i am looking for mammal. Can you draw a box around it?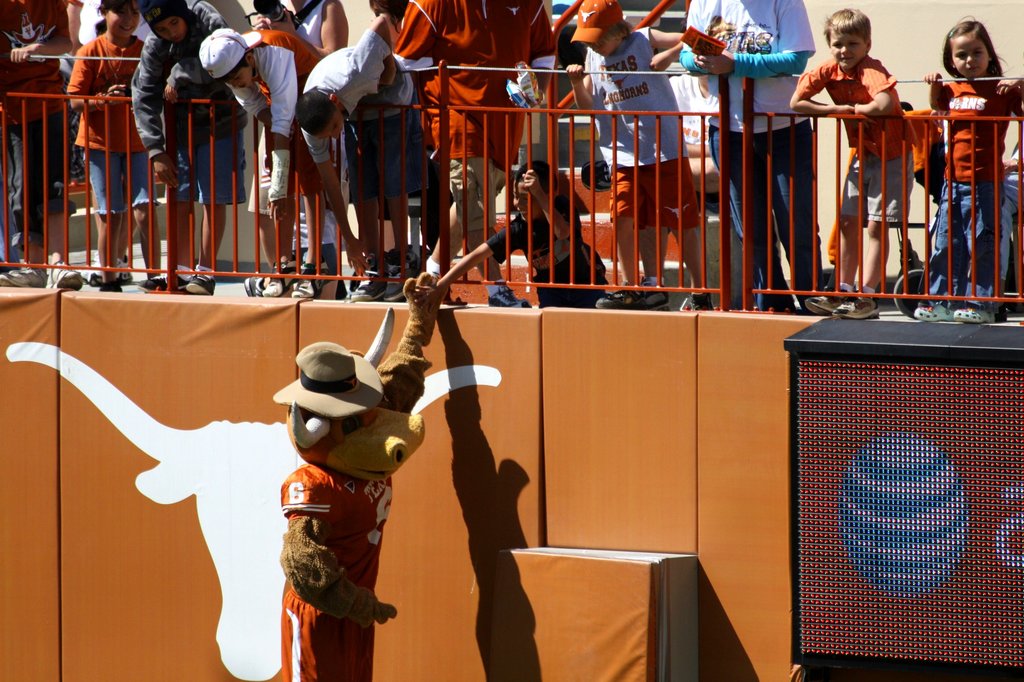
Sure, the bounding box is bbox(785, 7, 917, 322).
